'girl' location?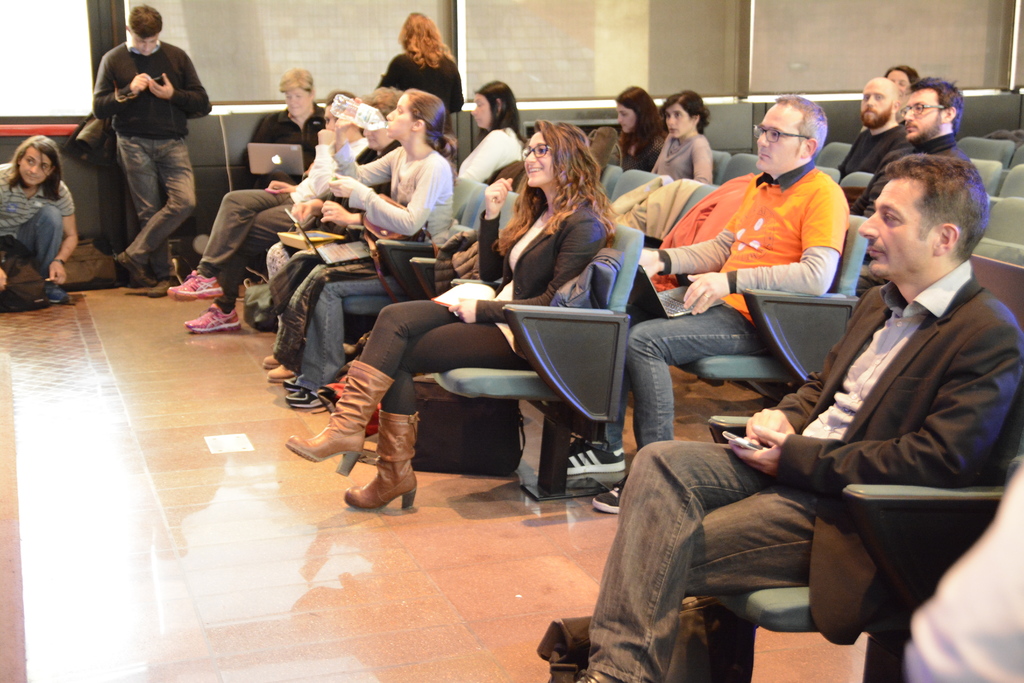
281/90/463/418
